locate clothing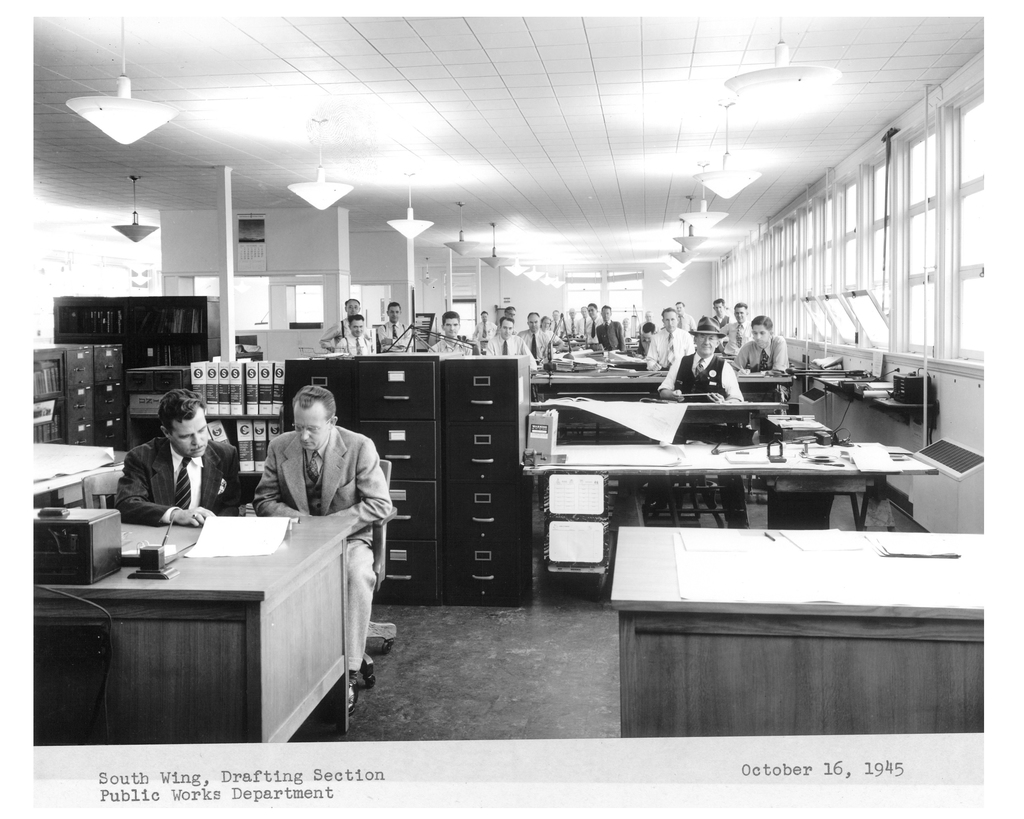
[left=470, top=319, right=497, bottom=345]
